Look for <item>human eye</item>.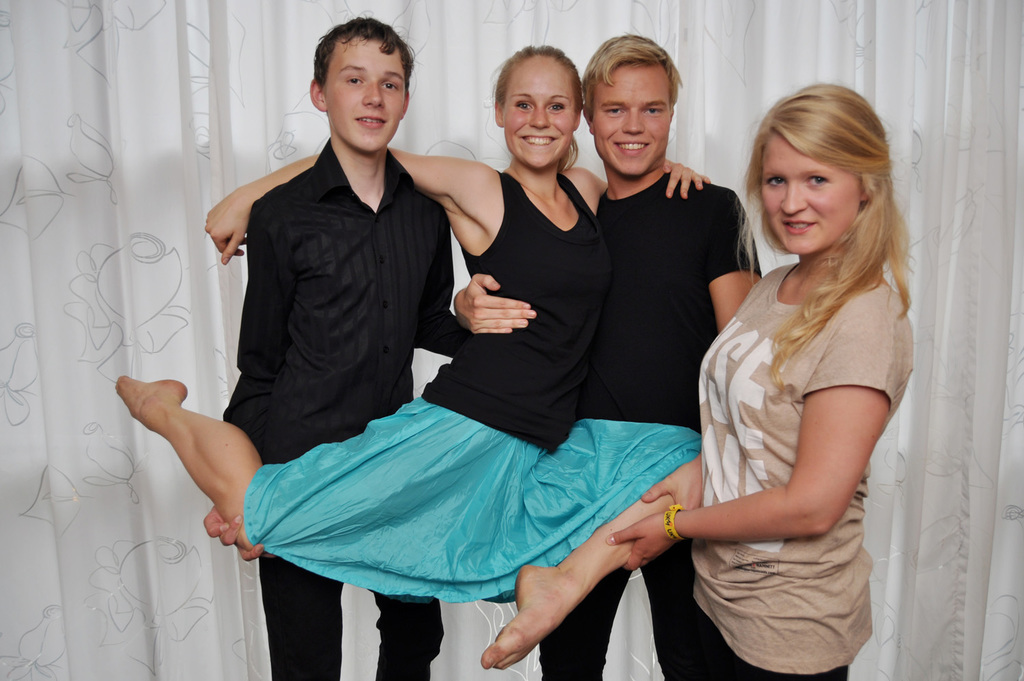
Found: [375, 77, 405, 92].
